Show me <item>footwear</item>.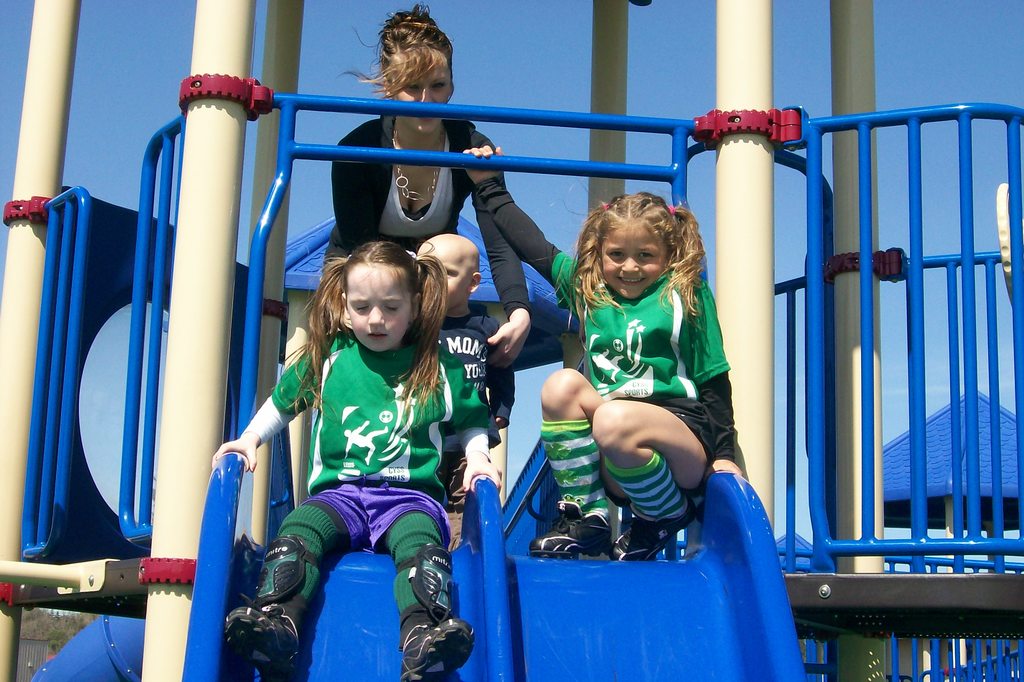
<item>footwear</item> is here: pyautogui.locateOnScreen(614, 501, 695, 565).
